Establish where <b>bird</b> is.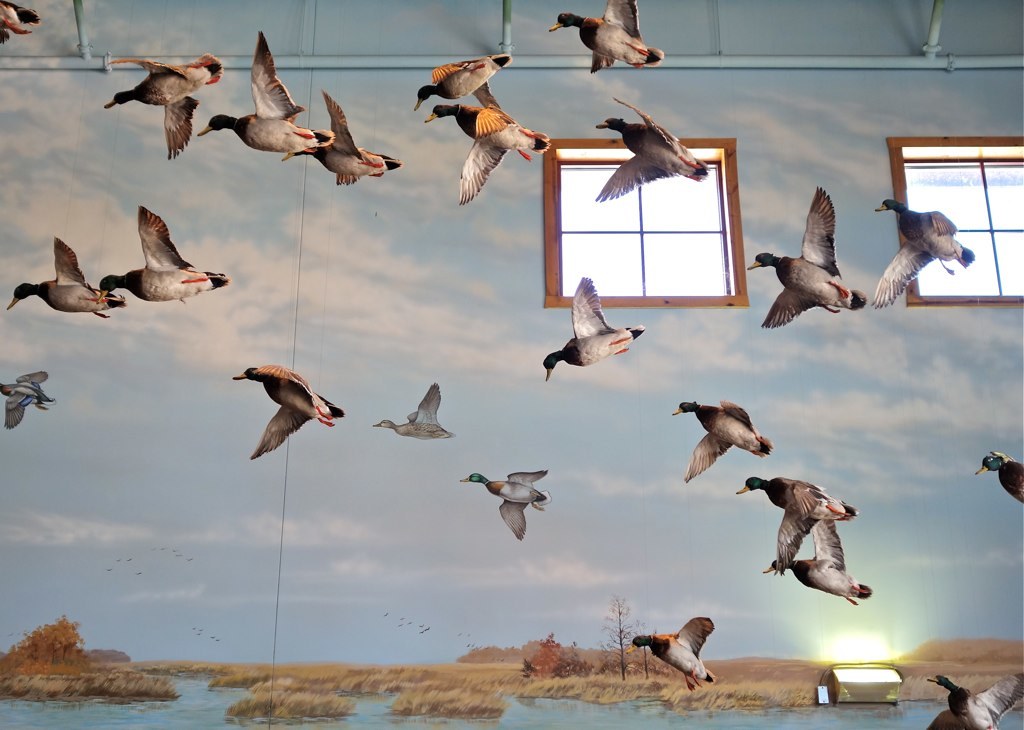
Established at box(592, 94, 713, 209).
